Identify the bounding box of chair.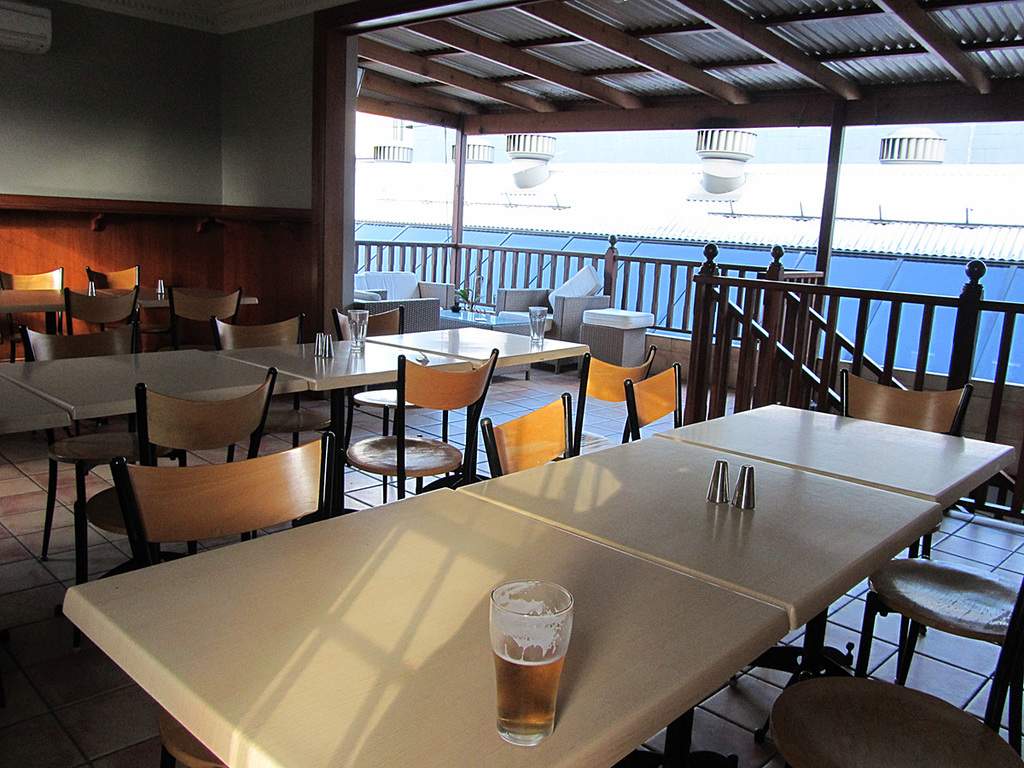
Rect(20, 322, 190, 584).
